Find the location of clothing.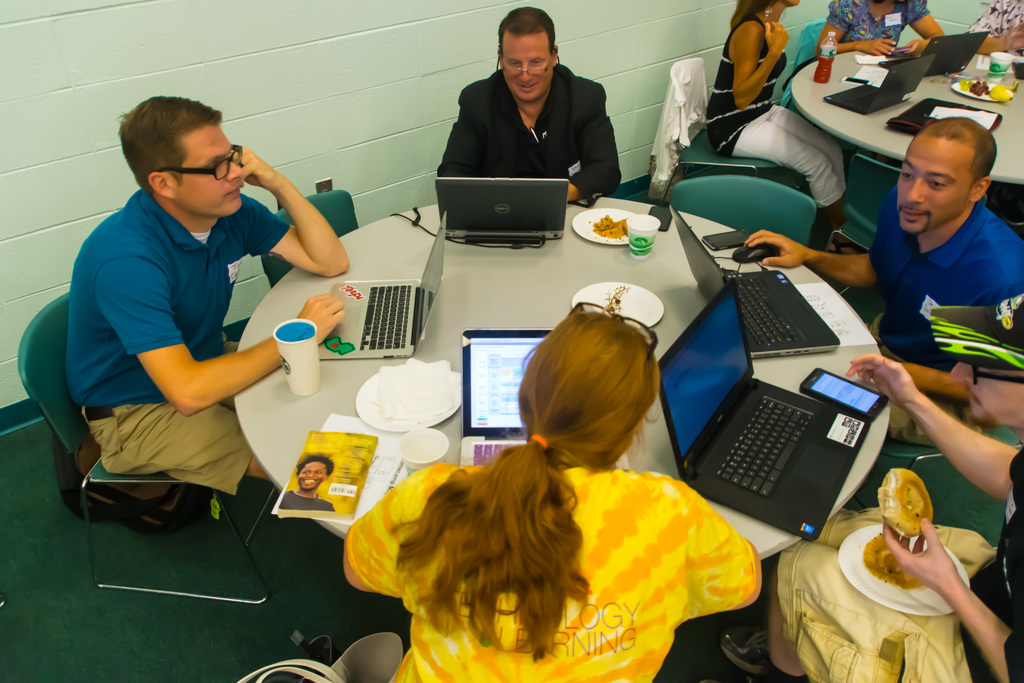
Location: {"left": 862, "top": 199, "right": 1023, "bottom": 449}.
